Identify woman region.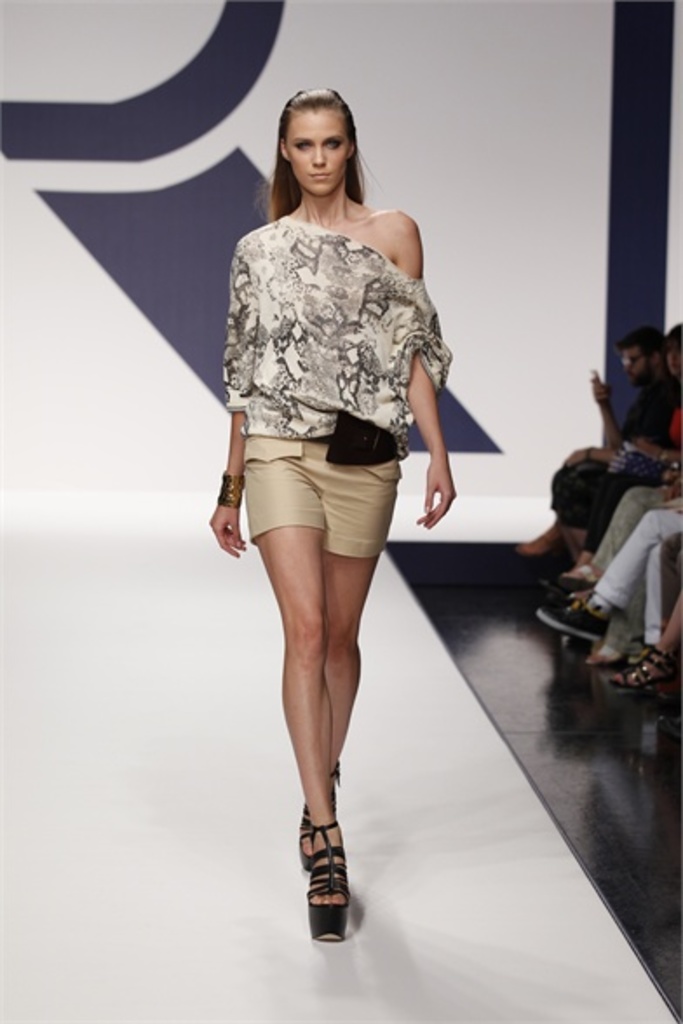
Region: [x1=190, y1=75, x2=462, y2=961].
